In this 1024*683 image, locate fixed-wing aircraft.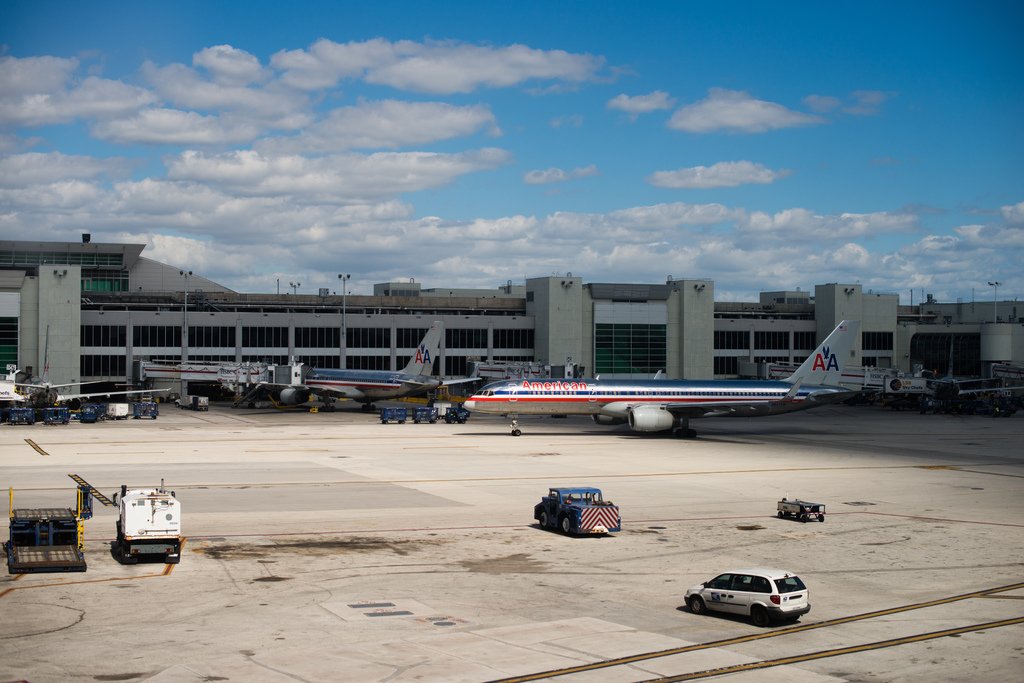
Bounding box: [460, 320, 863, 437].
